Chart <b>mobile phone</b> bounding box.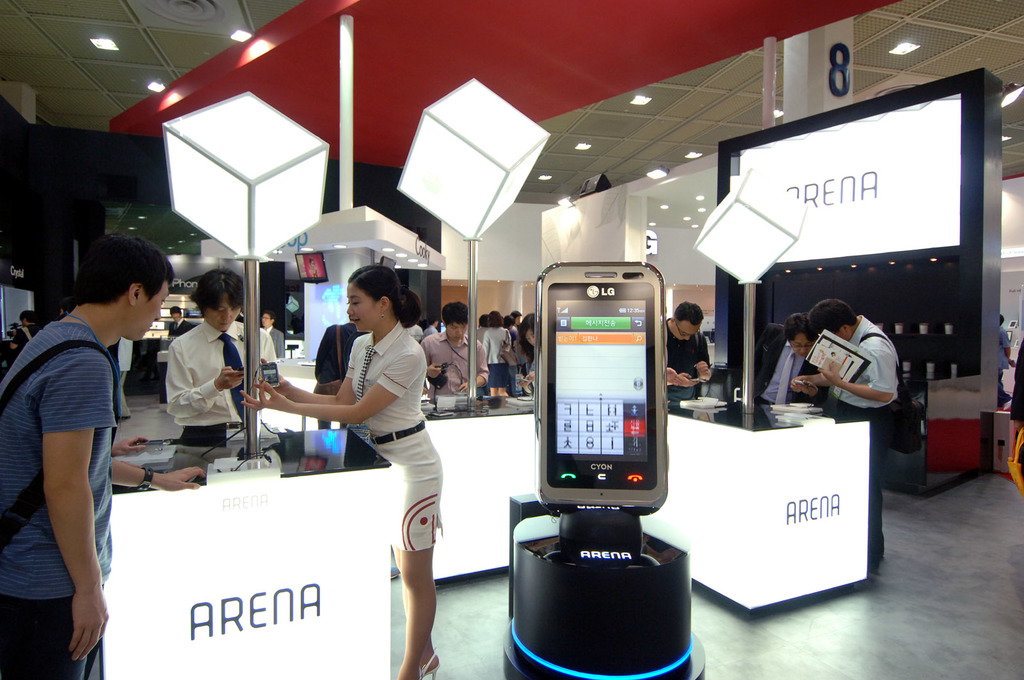
Charted: 689:379:700:381.
